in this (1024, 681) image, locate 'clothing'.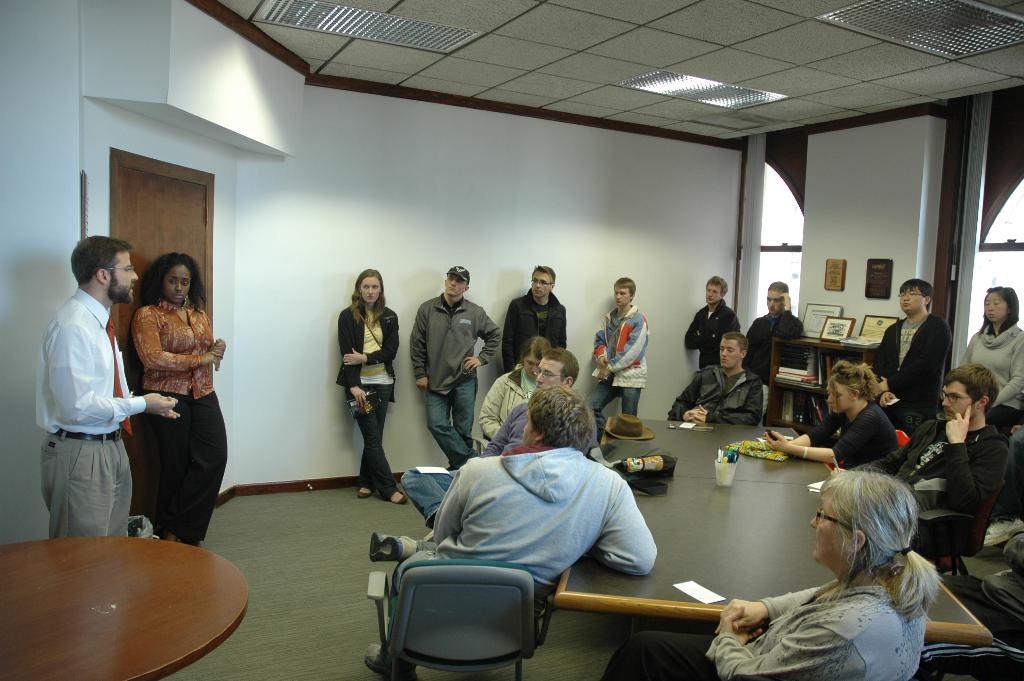
Bounding box: x1=390 y1=440 x2=657 y2=593.
